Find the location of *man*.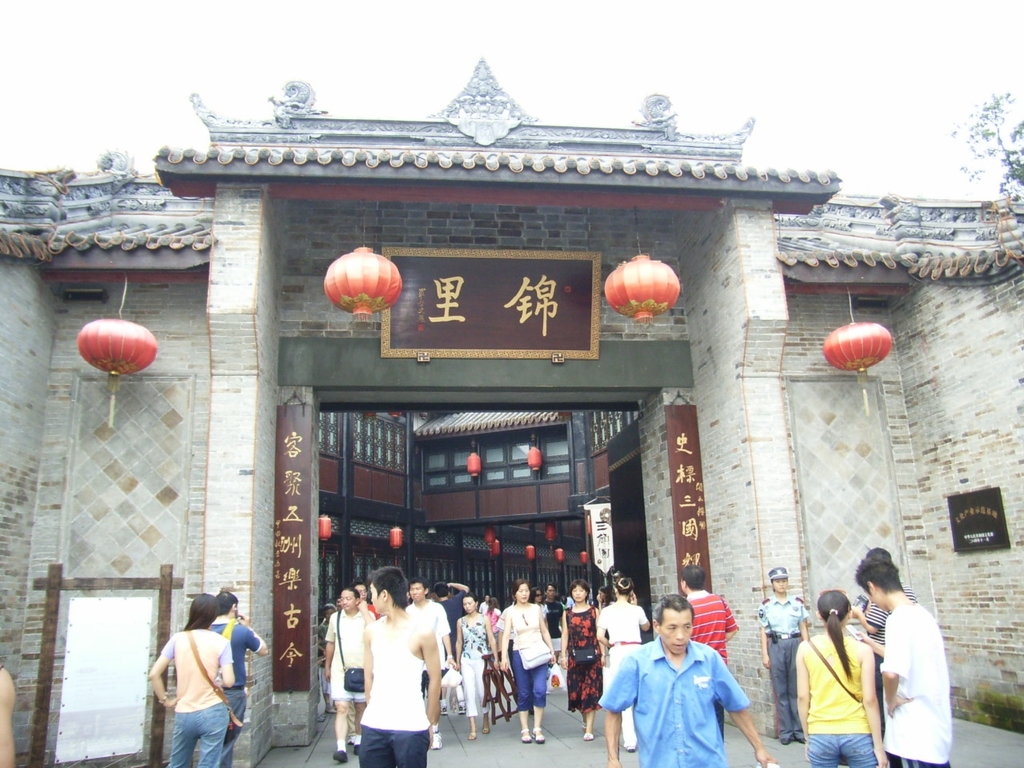
Location: <region>478, 594, 490, 612</region>.
